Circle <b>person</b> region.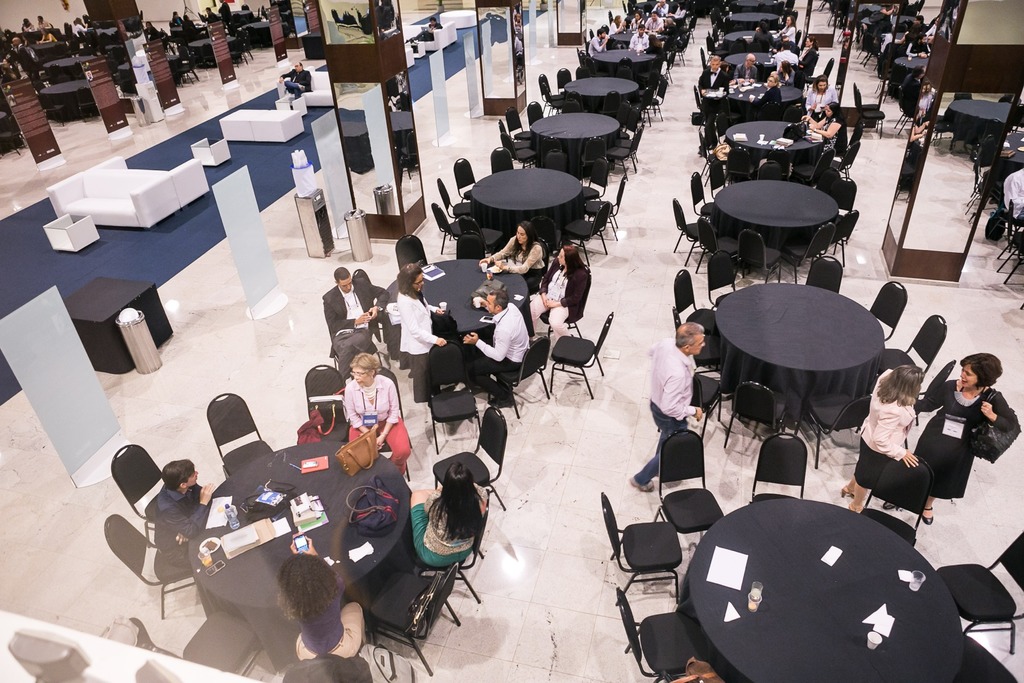
Region: [left=835, top=365, right=919, bottom=518].
